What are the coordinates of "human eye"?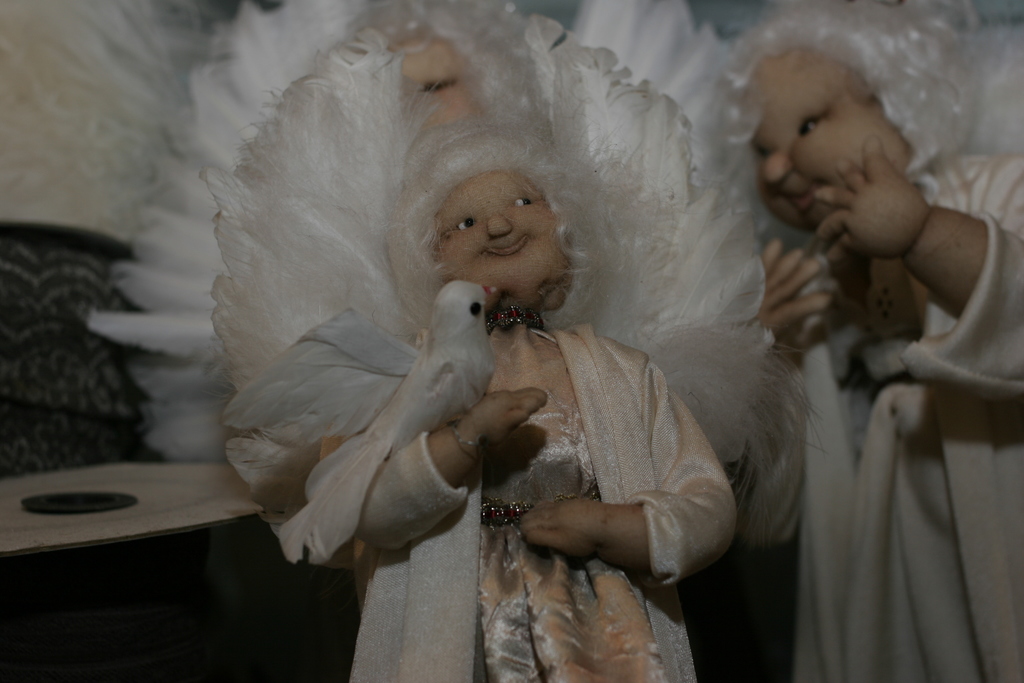
(509, 195, 532, 211).
